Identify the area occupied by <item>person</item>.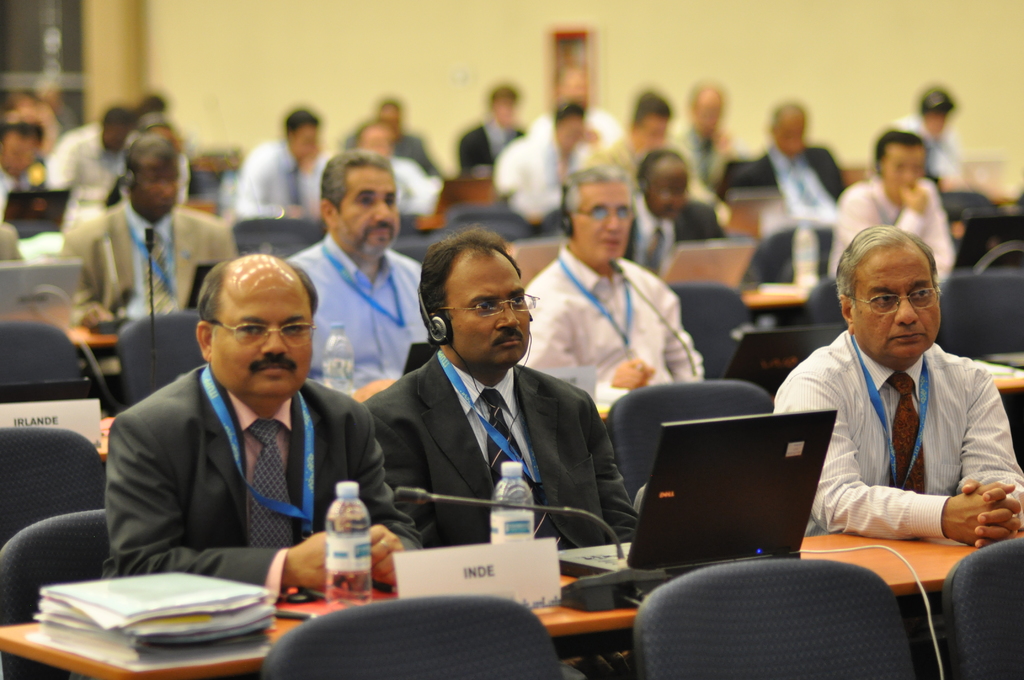
Area: <region>828, 127, 960, 281</region>.
